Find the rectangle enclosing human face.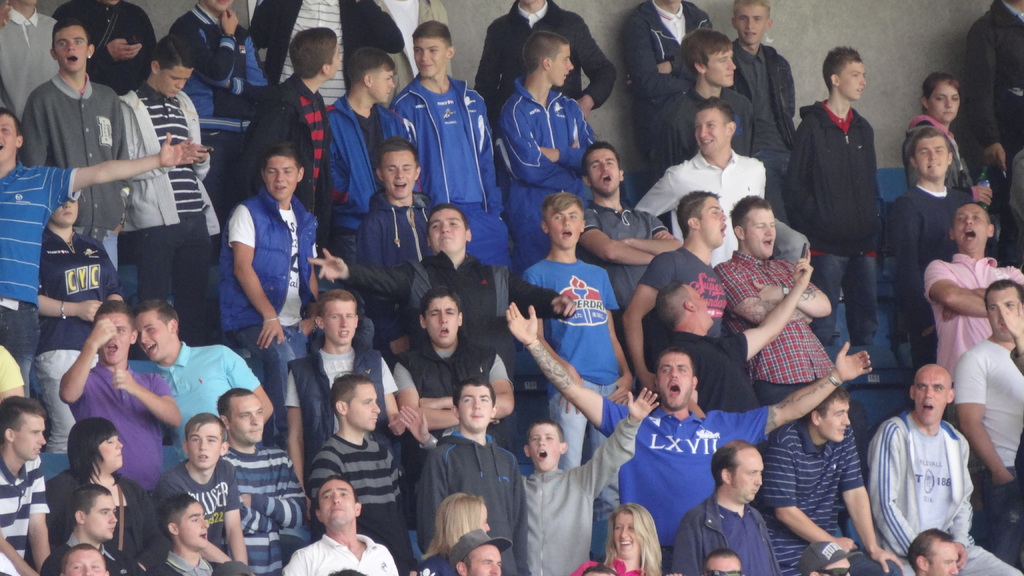
(98,434,127,476).
